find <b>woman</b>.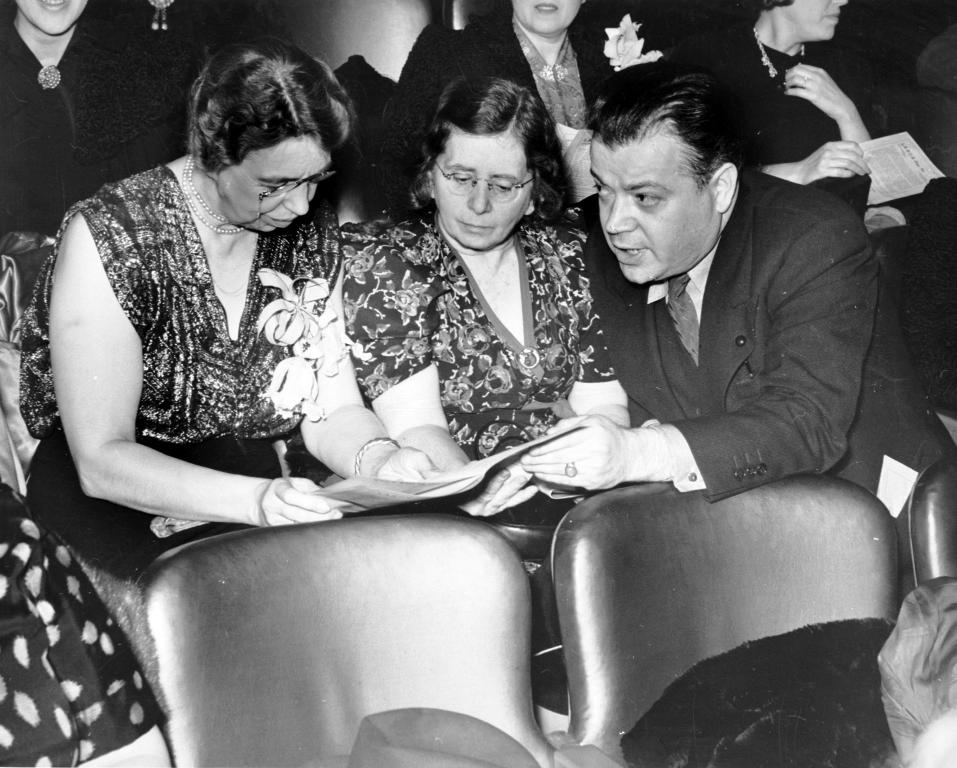
[688, 0, 871, 215].
